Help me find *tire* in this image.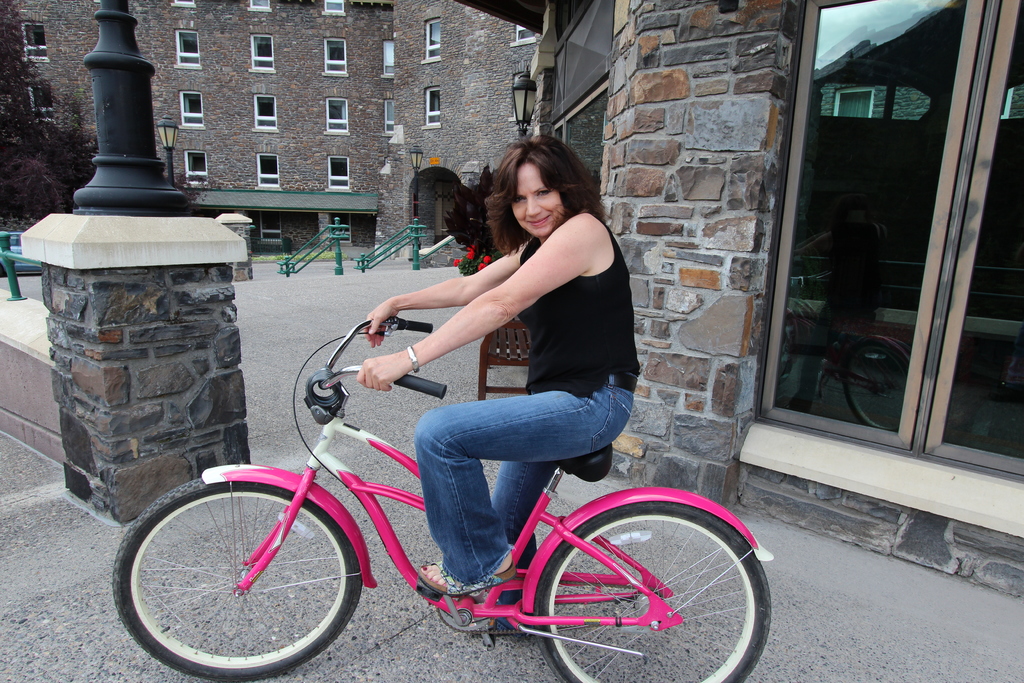
Found it: box=[529, 504, 772, 682].
